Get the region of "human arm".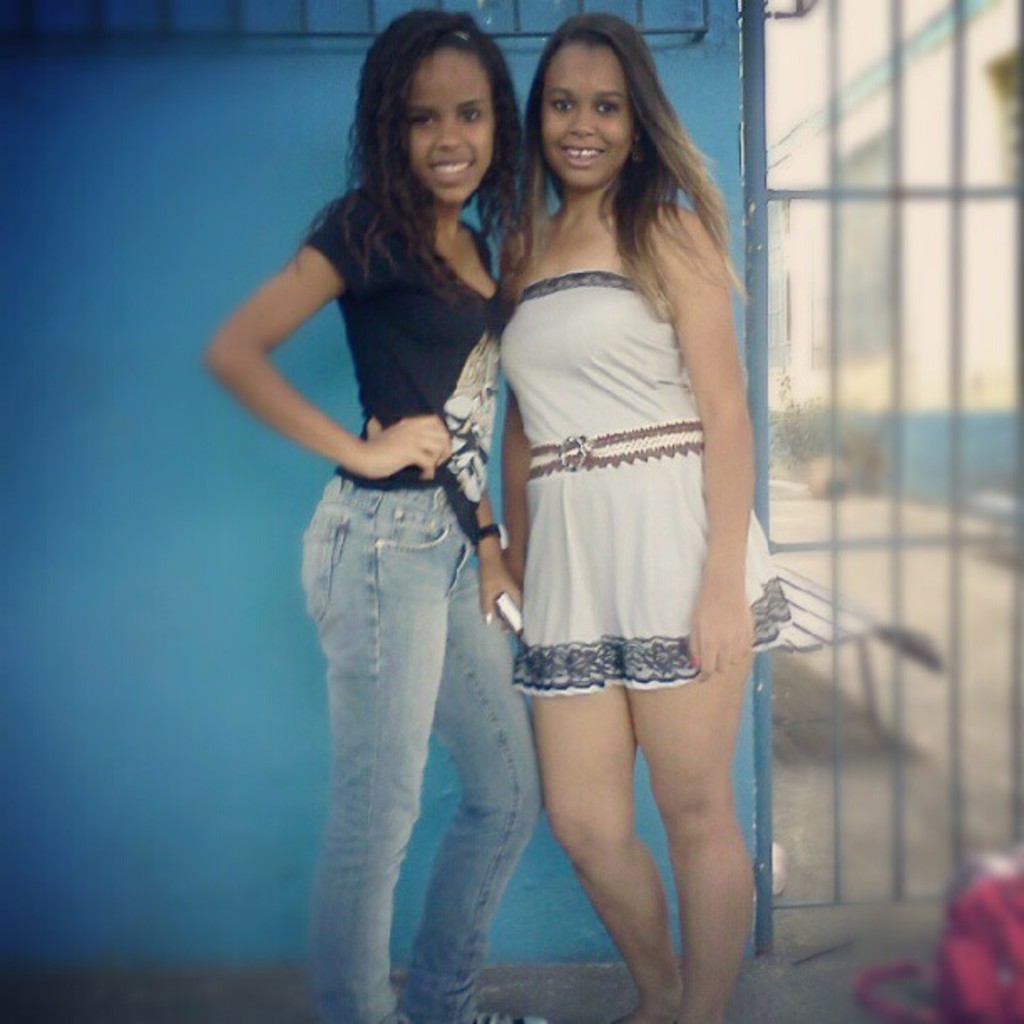
475/485/529/632.
